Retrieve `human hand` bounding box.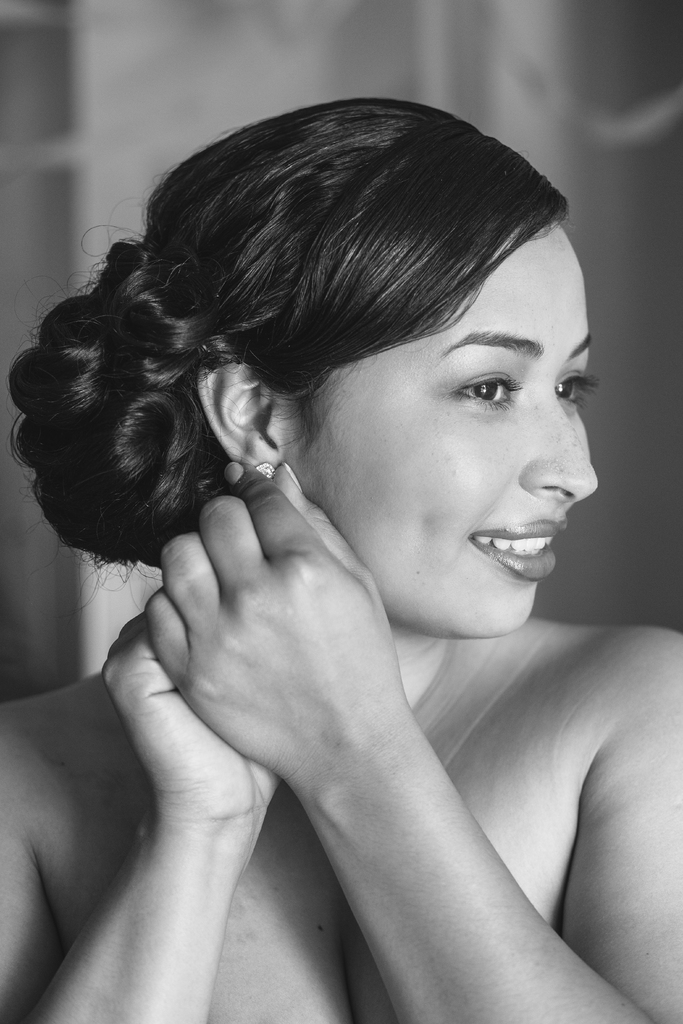
Bounding box: bbox=(97, 613, 283, 830).
